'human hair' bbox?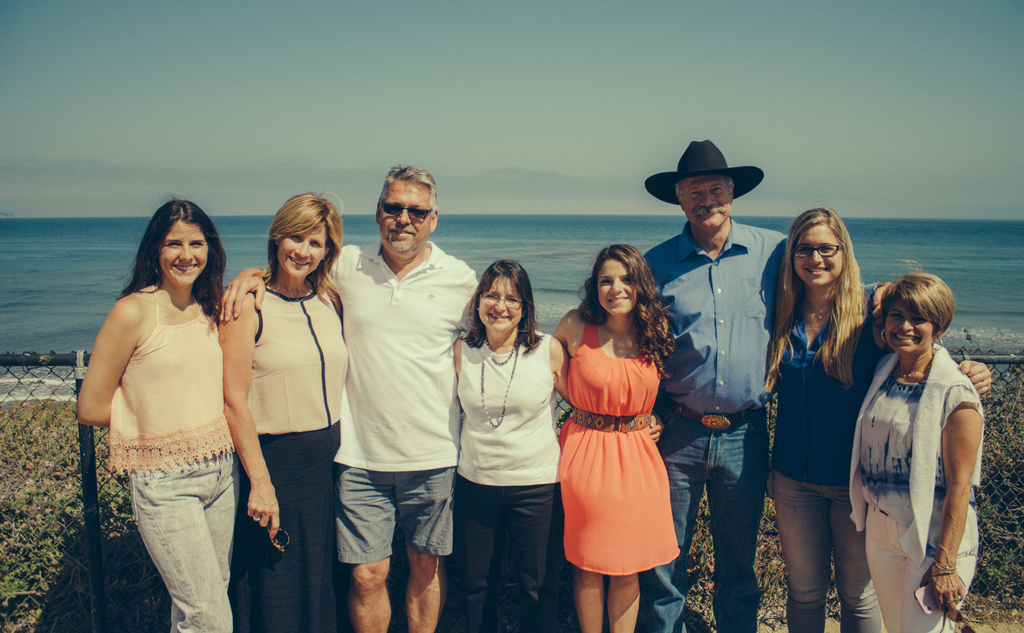
left=455, top=259, right=546, bottom=350
